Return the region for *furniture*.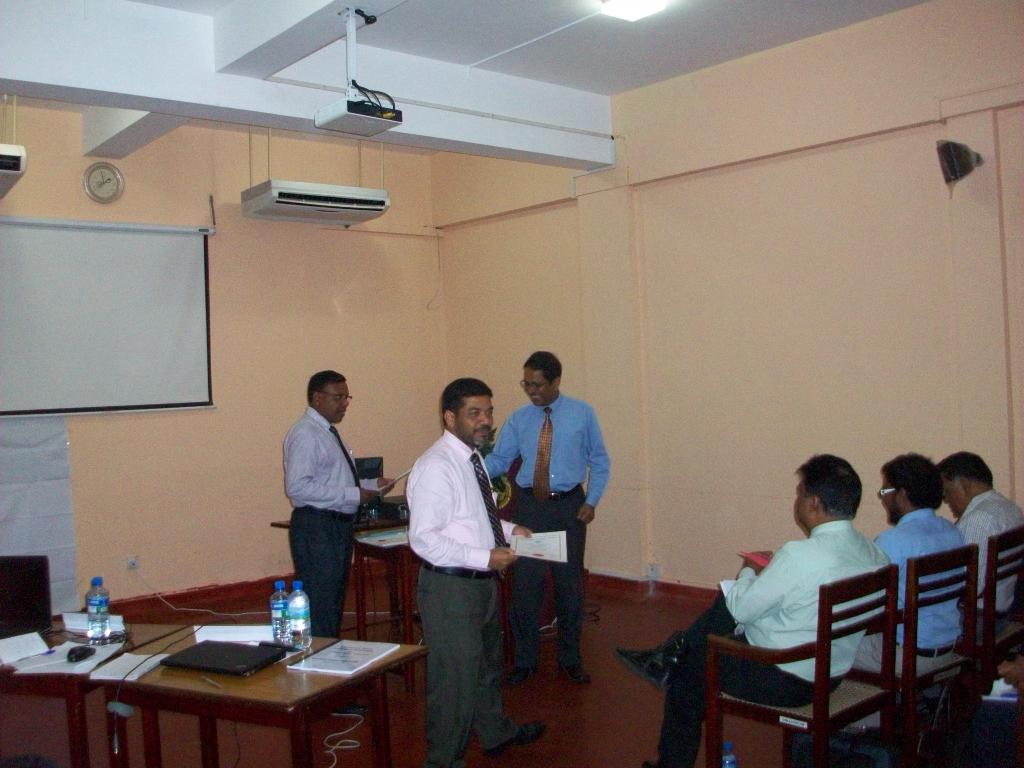
0, 557, 52, 636.
